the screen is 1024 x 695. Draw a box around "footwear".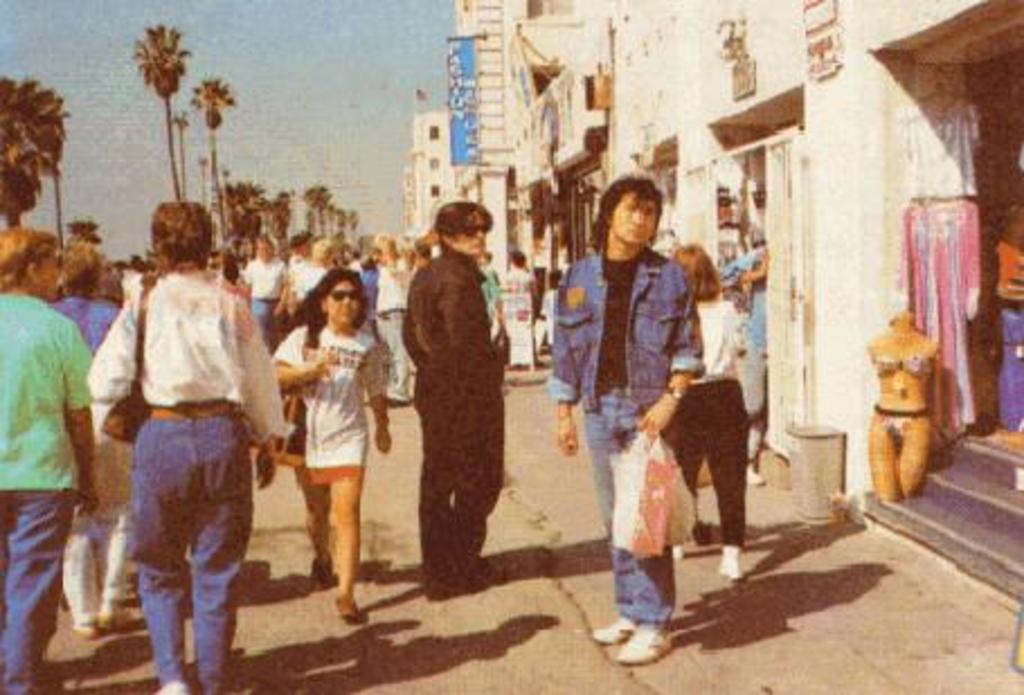
<bbox>673, 549, 684, 562</bbox>.
